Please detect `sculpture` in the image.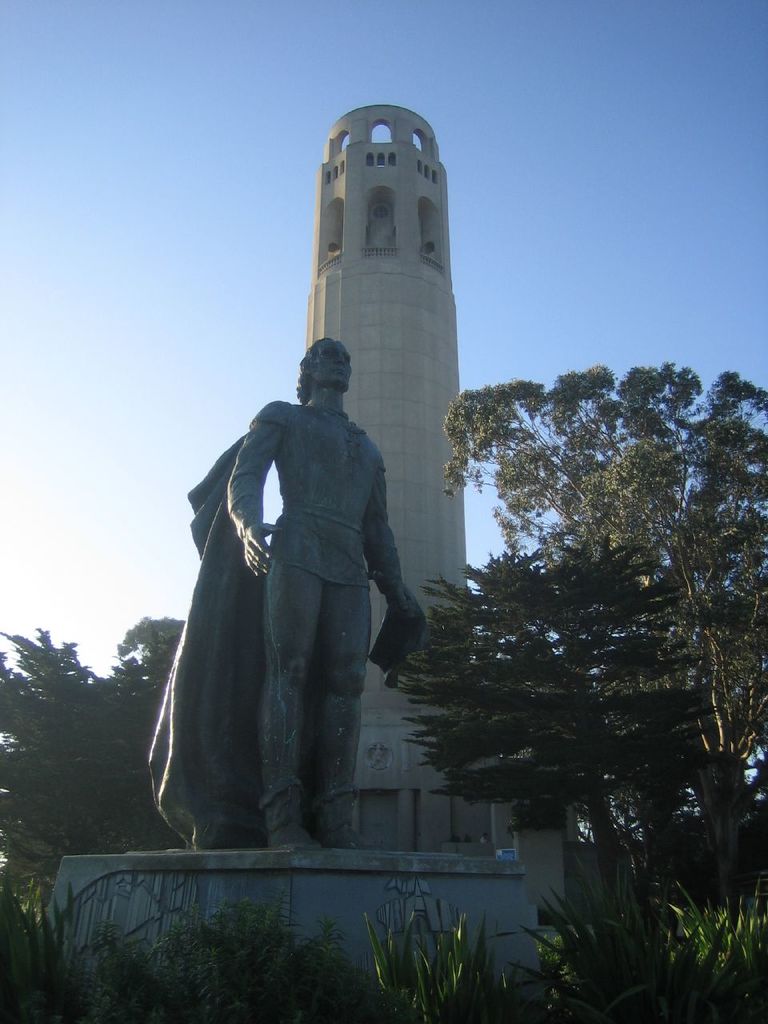
bbox=[132, 334, 434, 863].
